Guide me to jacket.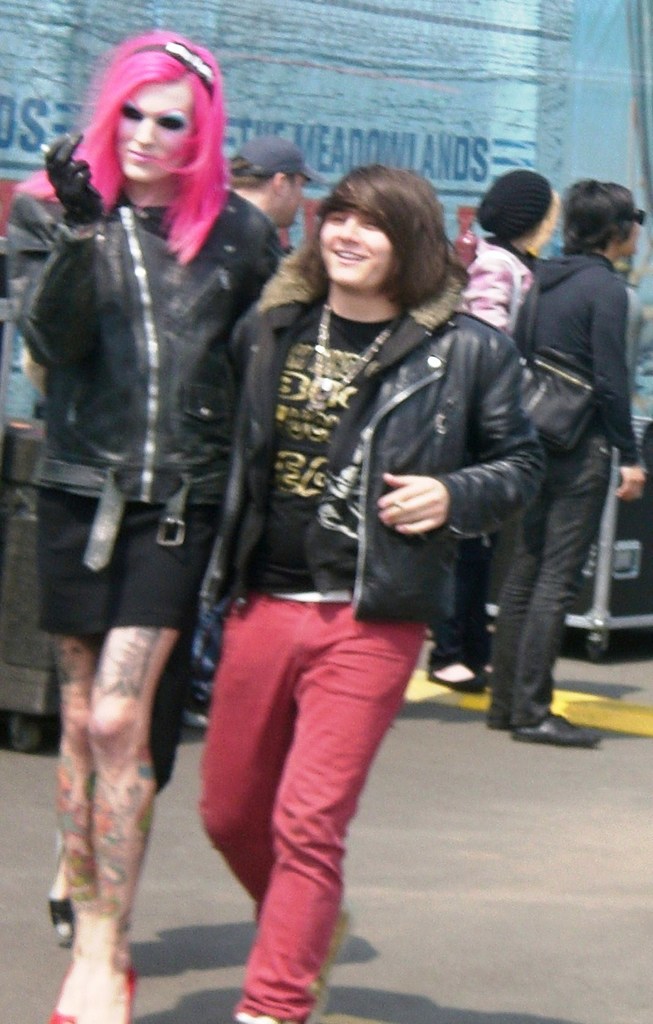
Guidance: x1=504, y1=251, x2=645, y2=466.
